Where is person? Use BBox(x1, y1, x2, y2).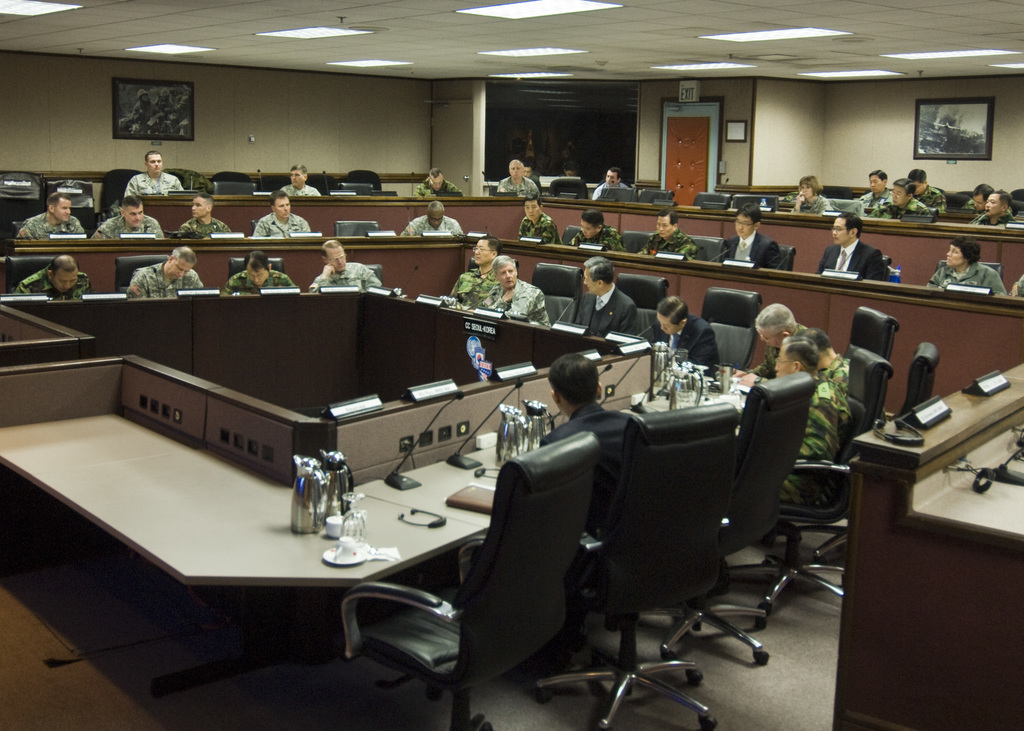
BBox(780, 333, 846, 510).
